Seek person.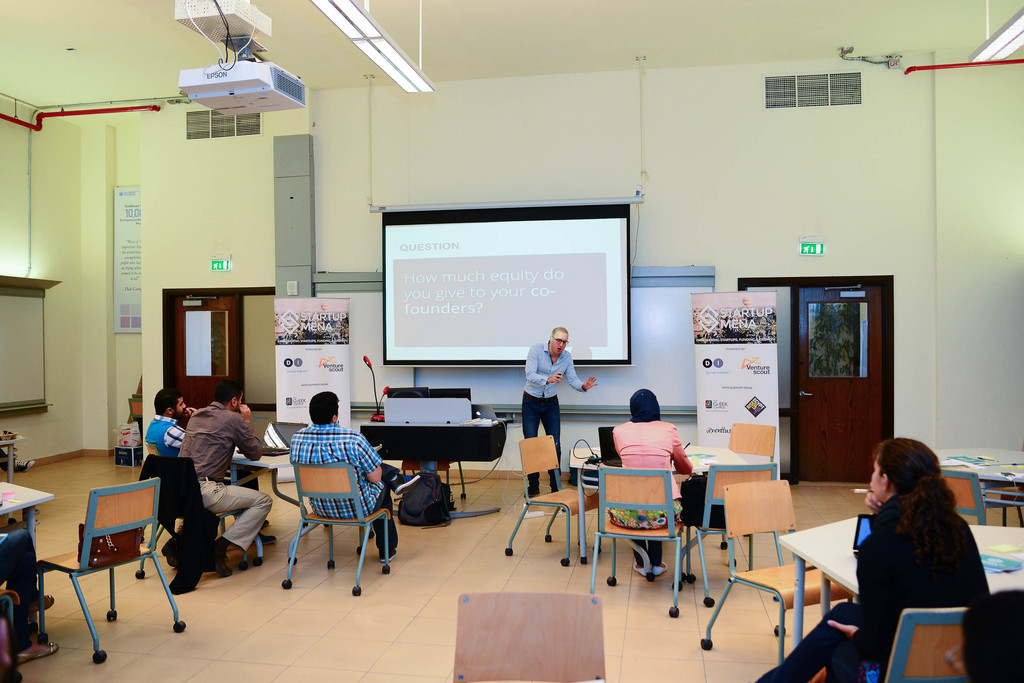
x1=287 y1=388 x2=401 y2=560.
